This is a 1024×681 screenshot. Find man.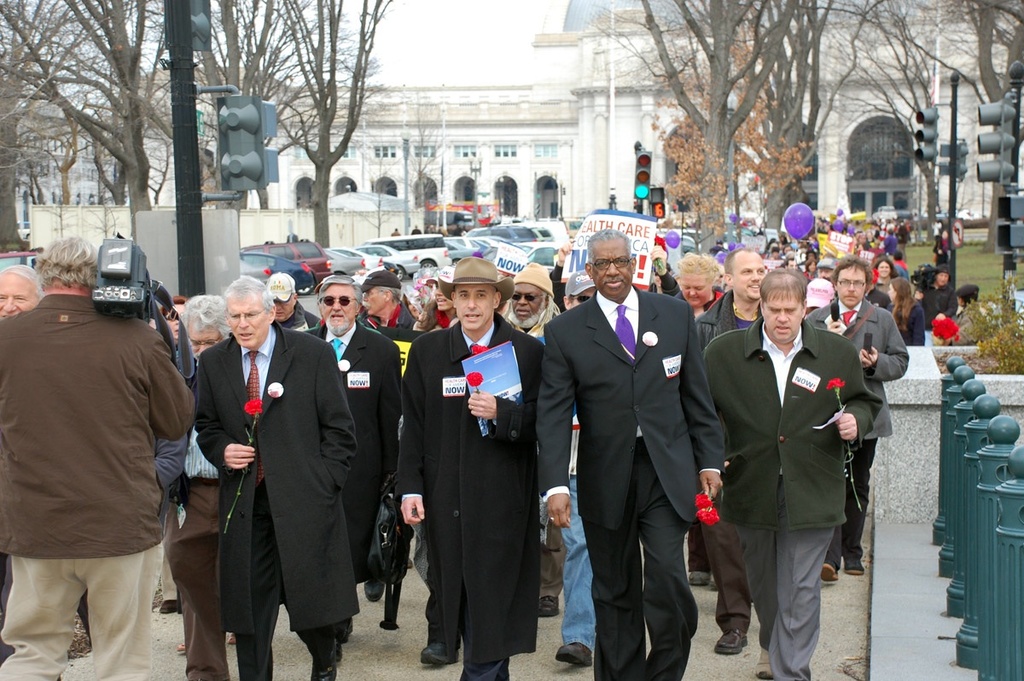
Bounding box: x1=695 y1=248 x2=767 y2=352.
